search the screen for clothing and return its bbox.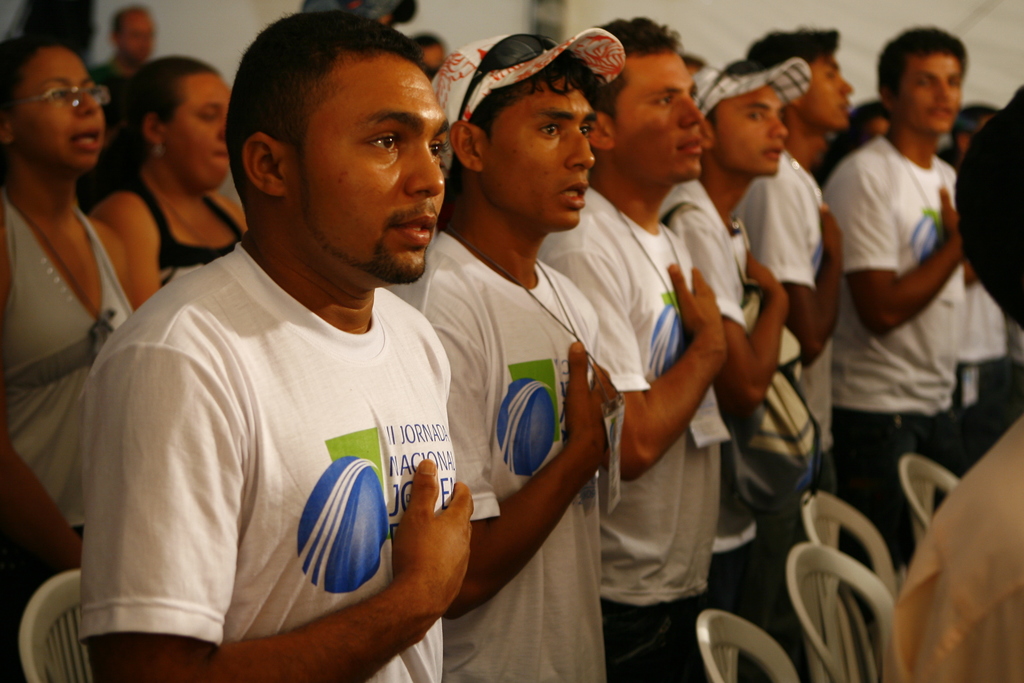
Found: detection(0, 191, 135, 682).
